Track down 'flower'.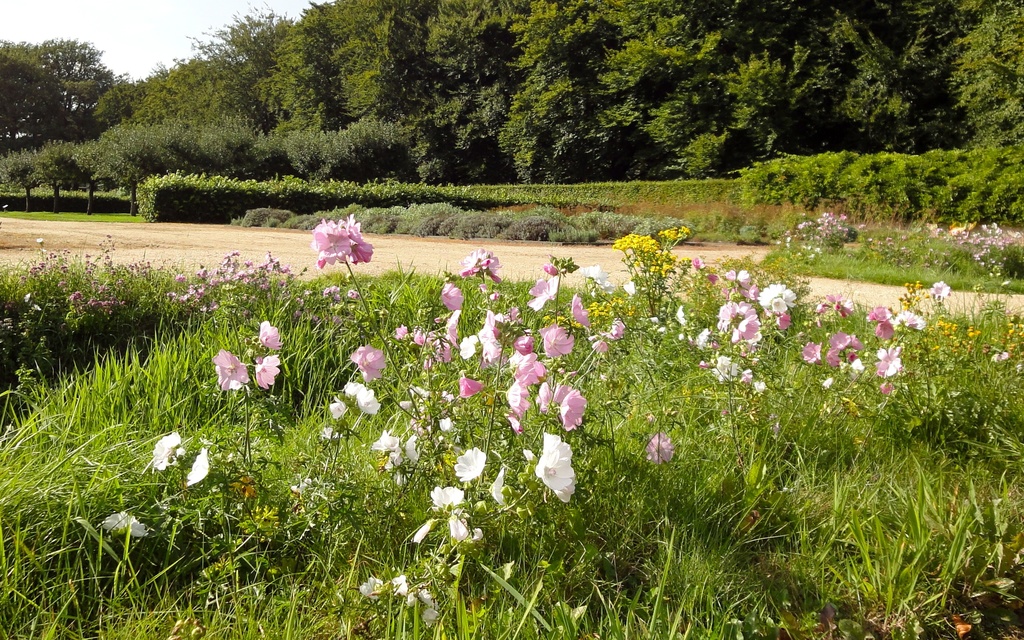
Tracked to l=644, t=430, r=673, b=460.
